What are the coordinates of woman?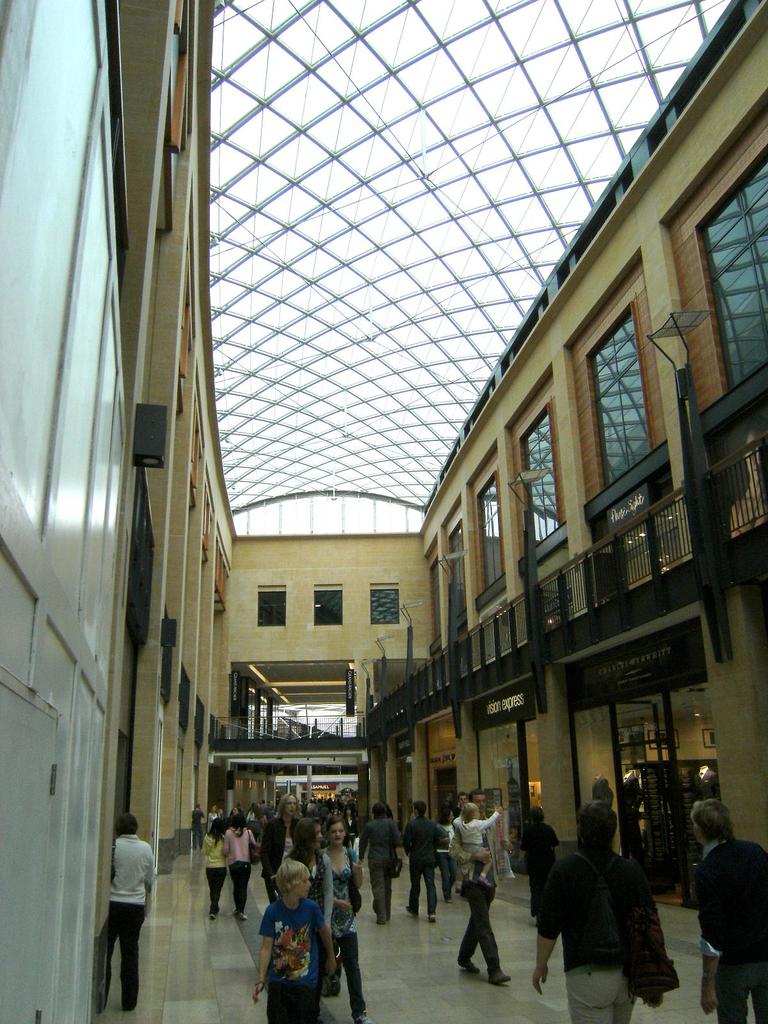
(540,829,687,1010).
